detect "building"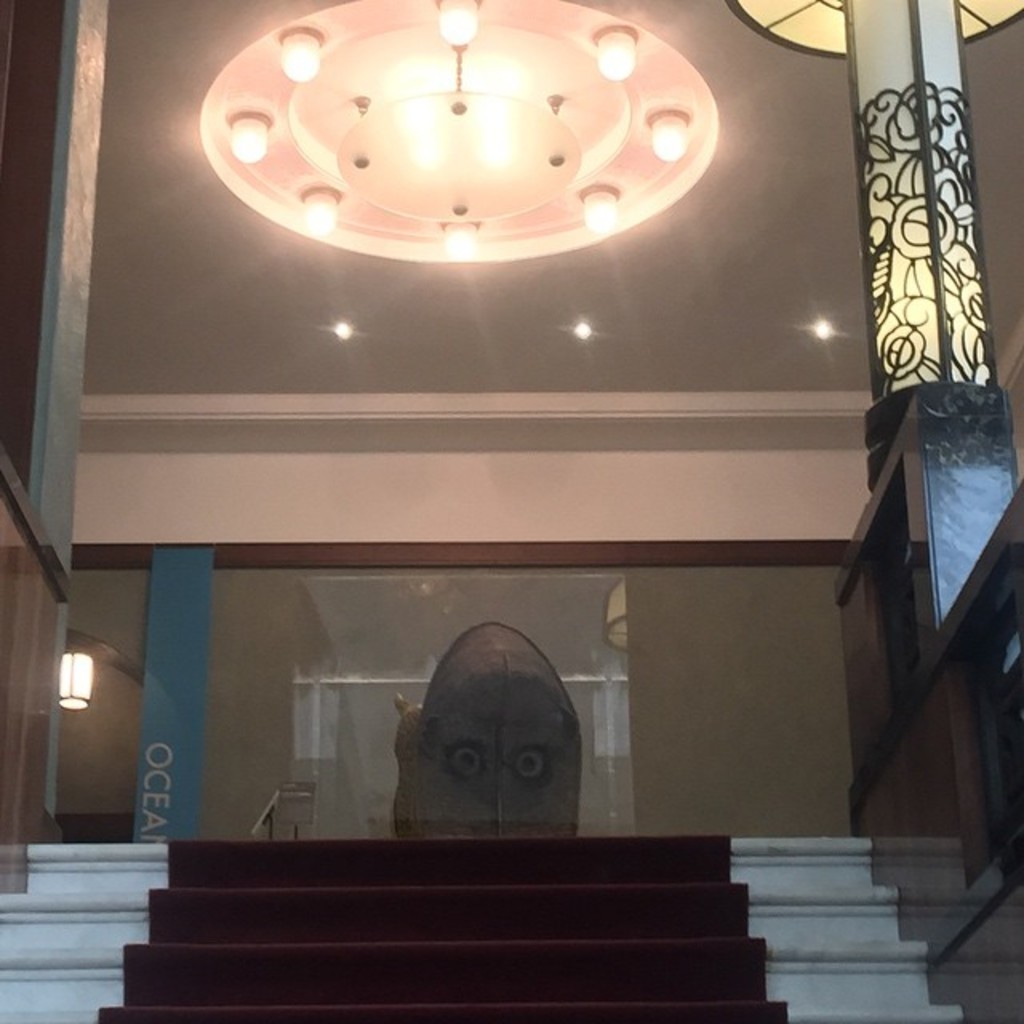
x1=0, y1=0, x2=1022, y2=1022
